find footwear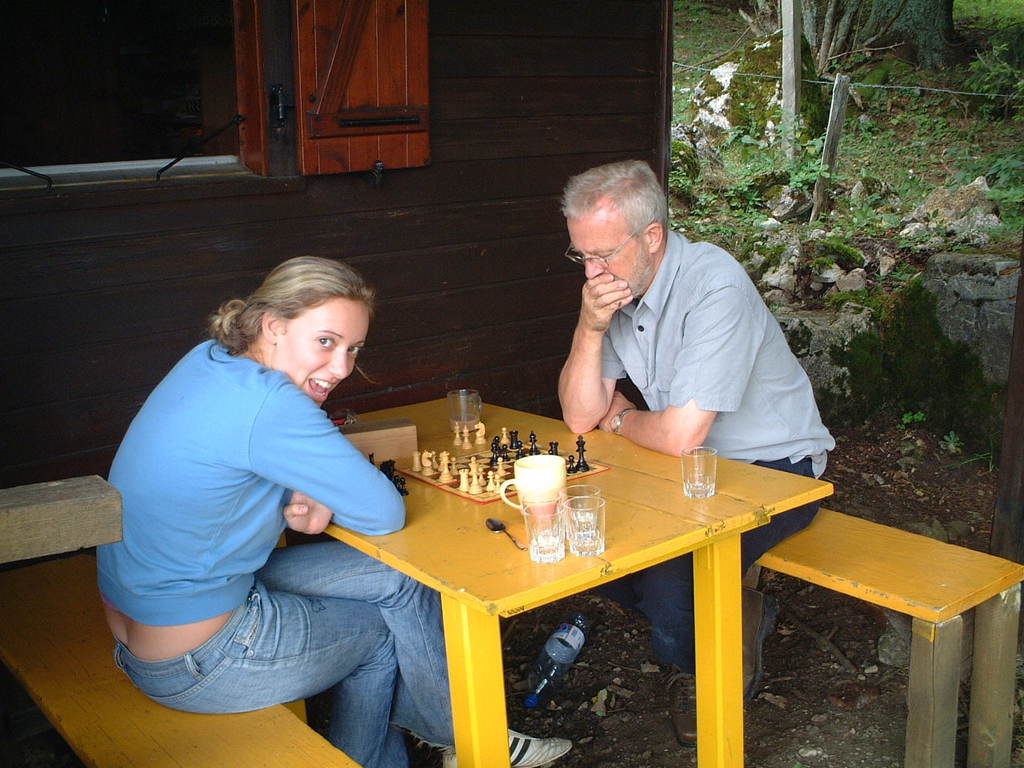
{"left": 442, "top": 726, "right": 574, "bottom": 767}
